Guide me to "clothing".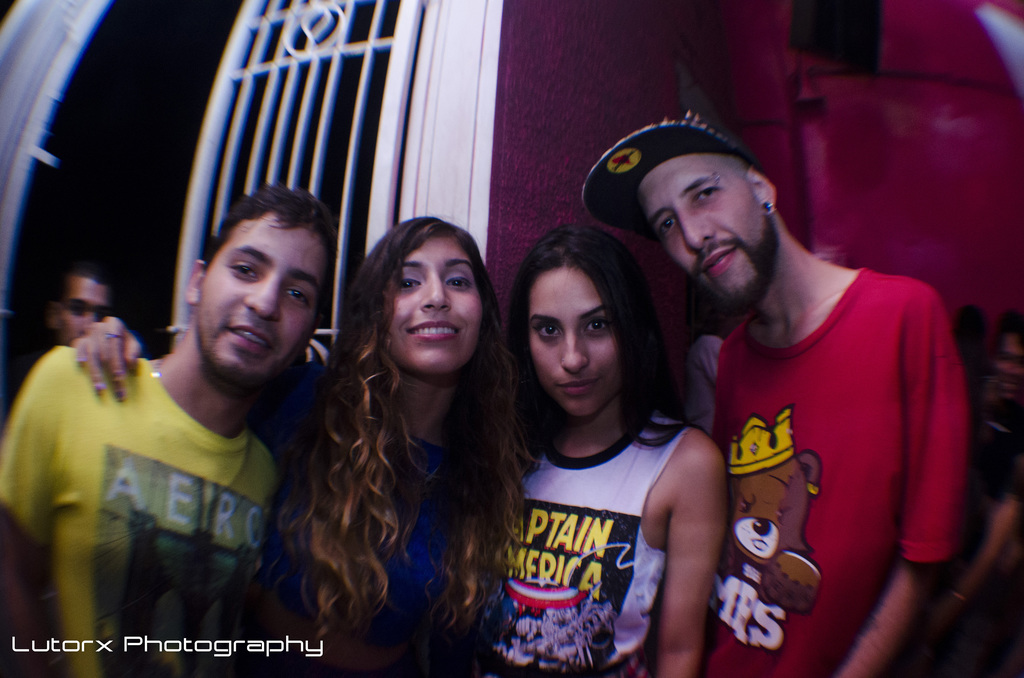
Guidance: (left=477, top=413, right=699, bottom=677).
